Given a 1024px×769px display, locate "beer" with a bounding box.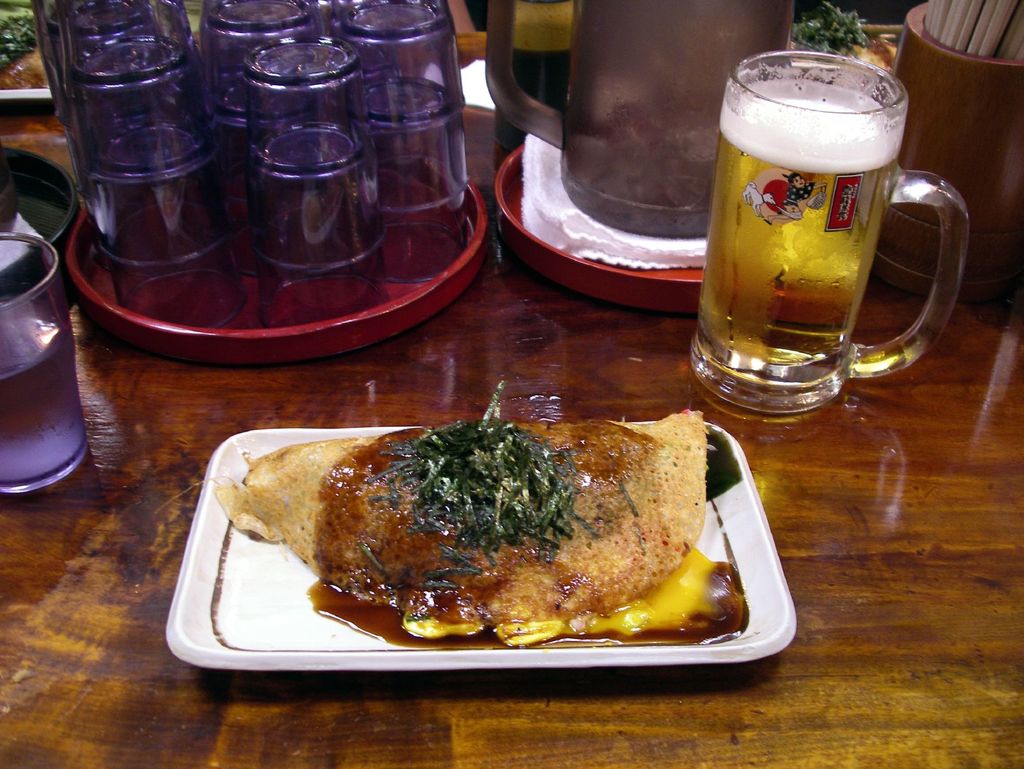
Located: 702/77/898/381.
